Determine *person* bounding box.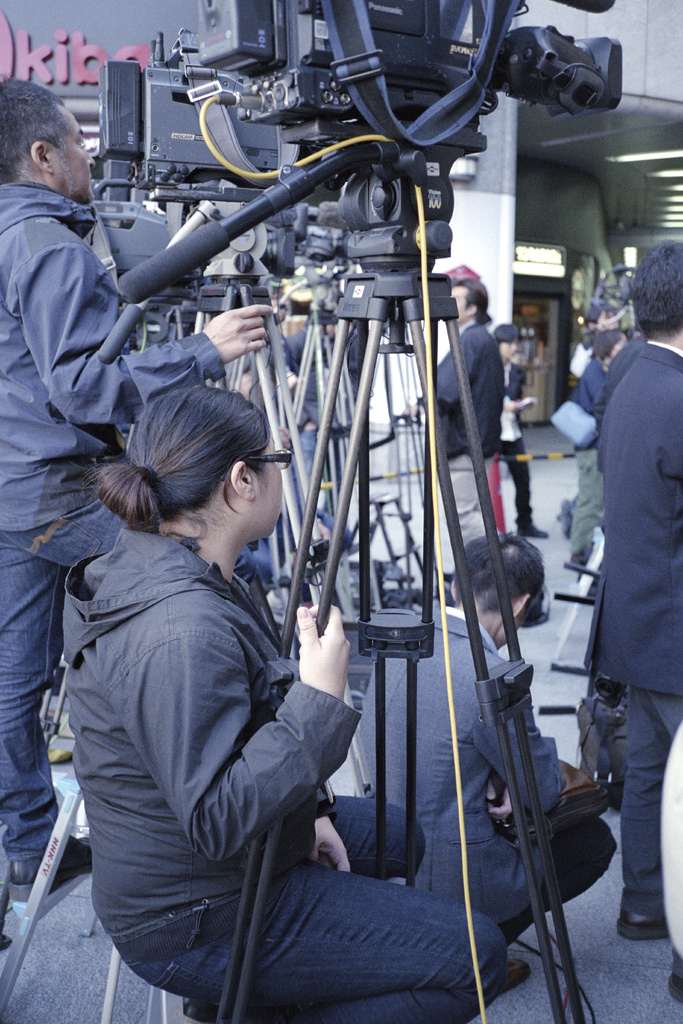
Determined: <region>410, 273, 506, 596</region>.
